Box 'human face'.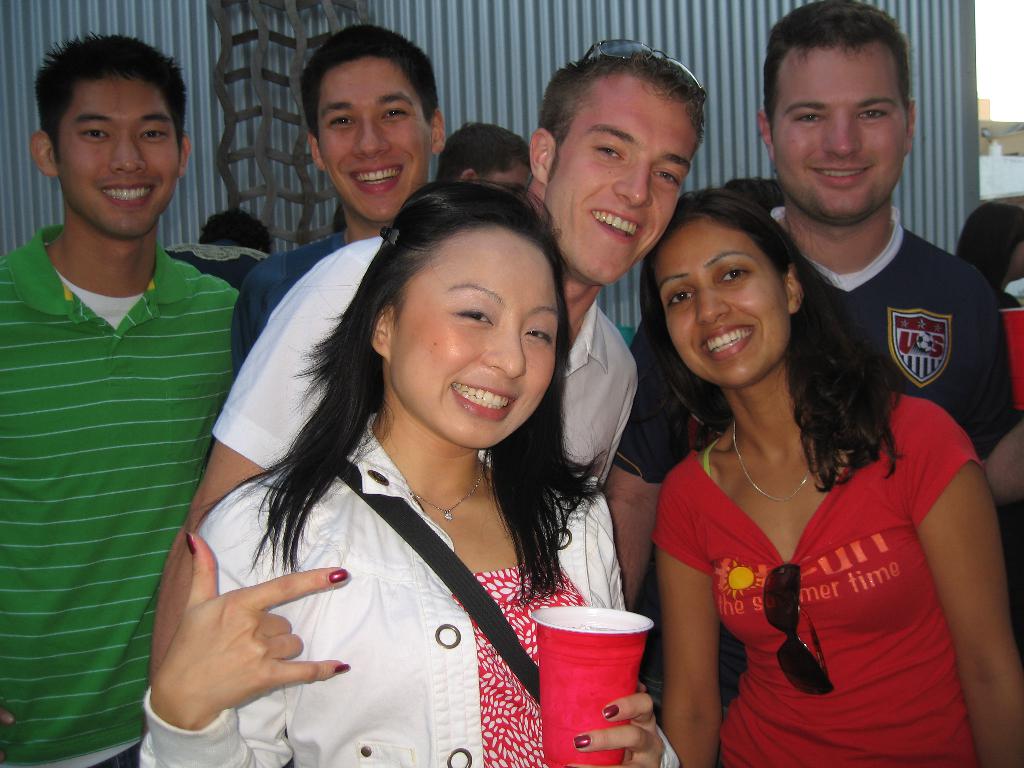
rect(477, 162, 533, 188).
